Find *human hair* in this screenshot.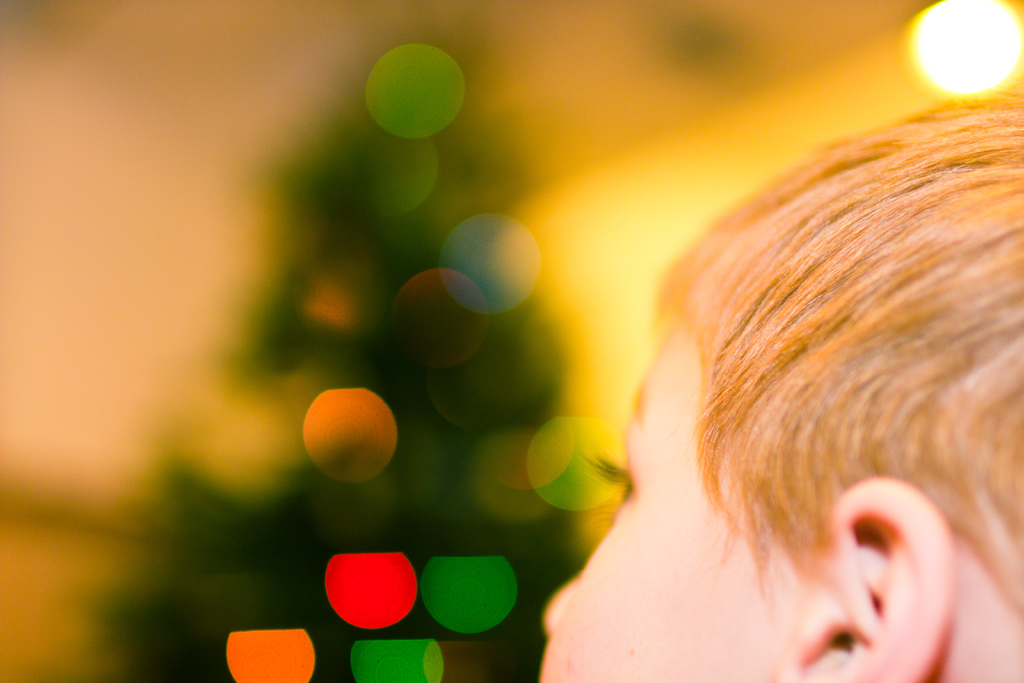
The bounding box for *human hair* is [662,83,1023,674].
